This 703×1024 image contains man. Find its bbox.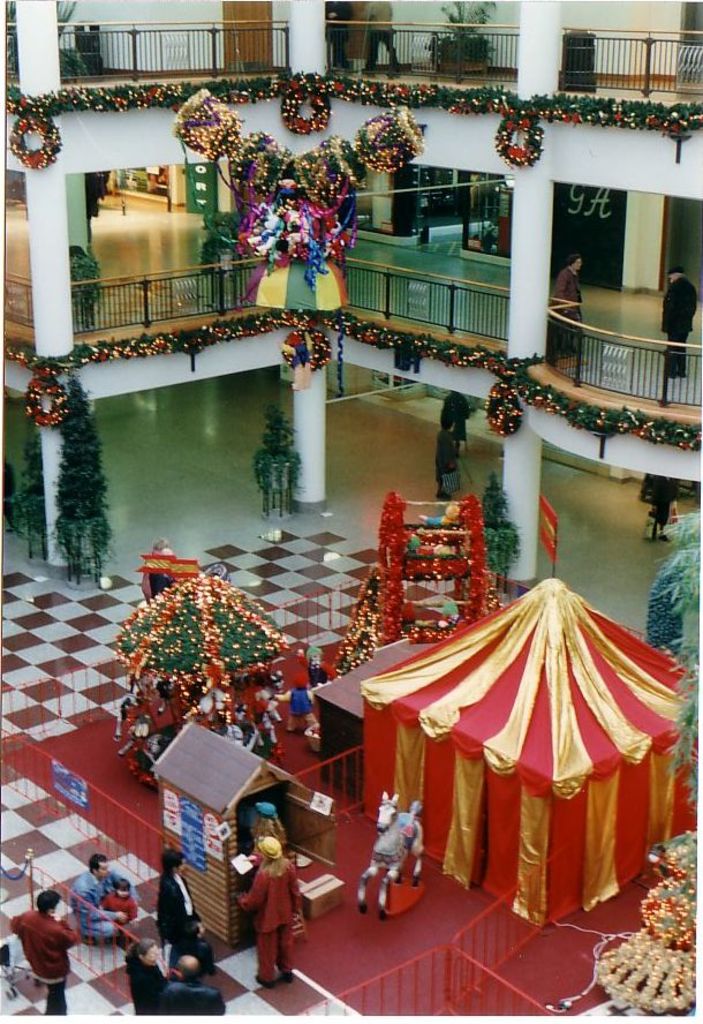
select_region(154, 849, 203, 971).
